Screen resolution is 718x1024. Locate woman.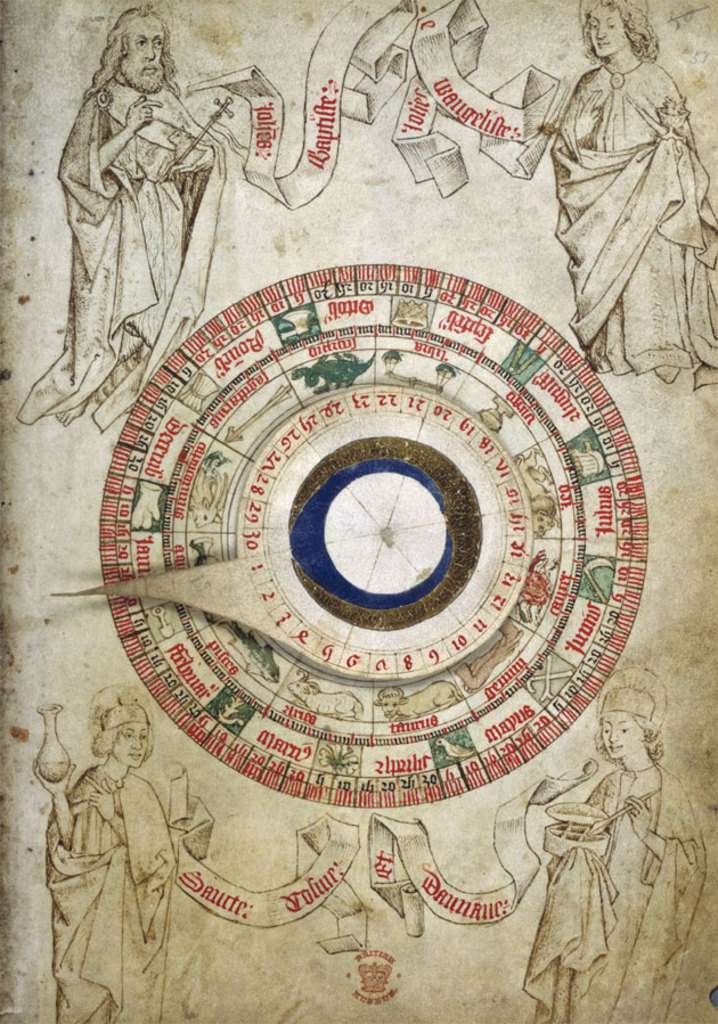
detection(522, 0, 709, 387).
